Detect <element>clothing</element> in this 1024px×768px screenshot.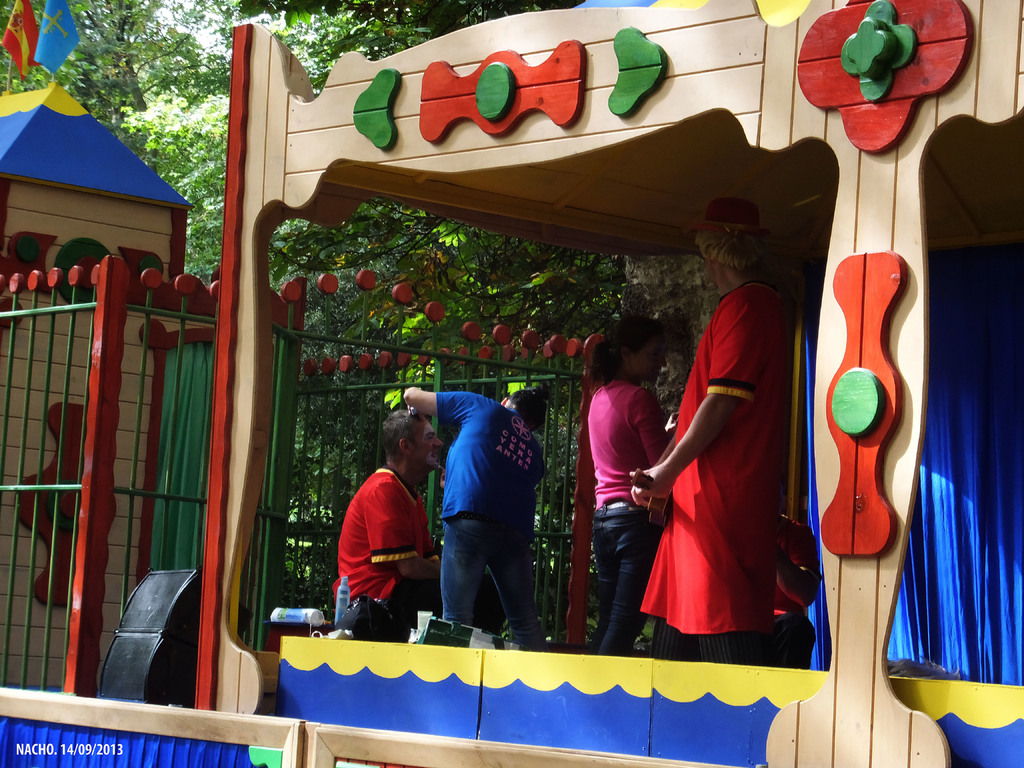
Detection: crop(333, 461, 443, 641).
